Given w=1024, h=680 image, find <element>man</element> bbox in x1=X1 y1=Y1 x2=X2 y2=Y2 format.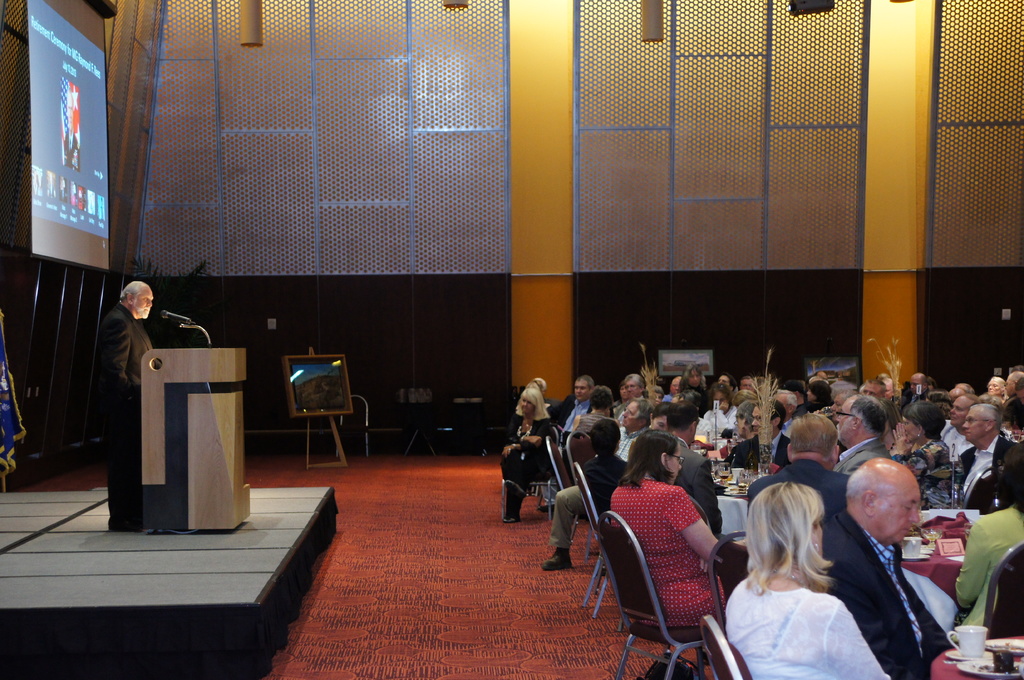
x1=751 y1=408 x2=847 y2=509.
